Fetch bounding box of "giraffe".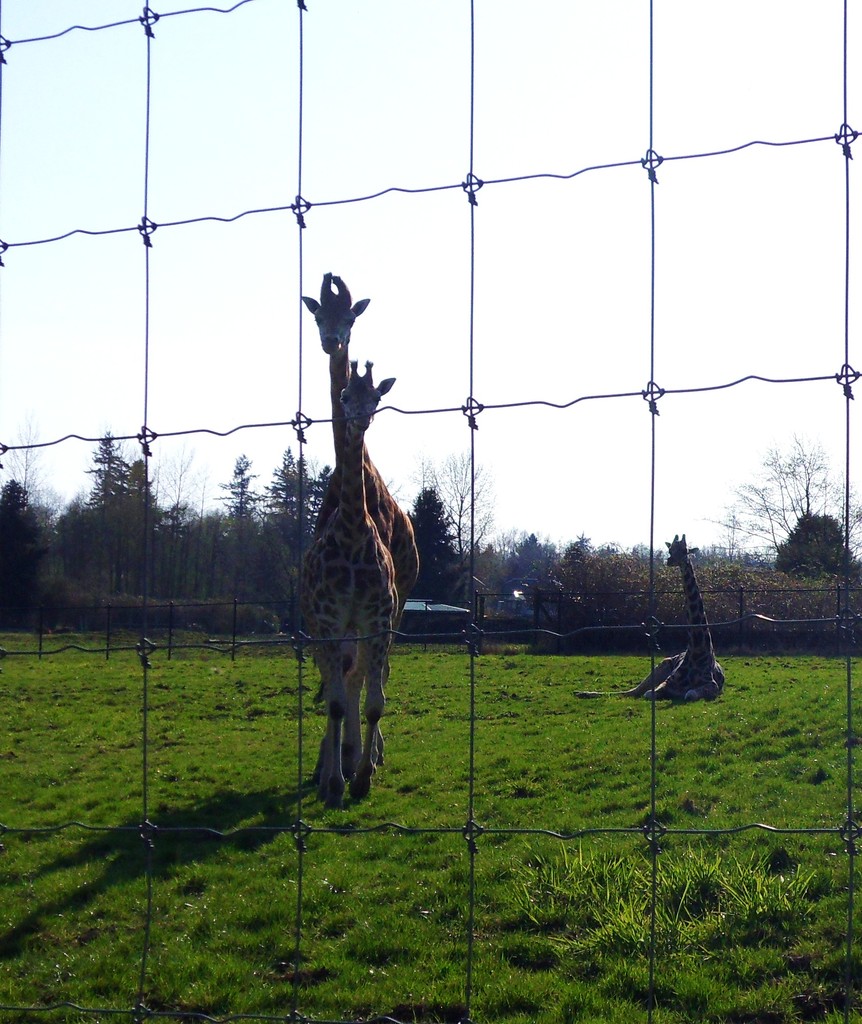
Bbox: crop(572, 529, 728, 703).
